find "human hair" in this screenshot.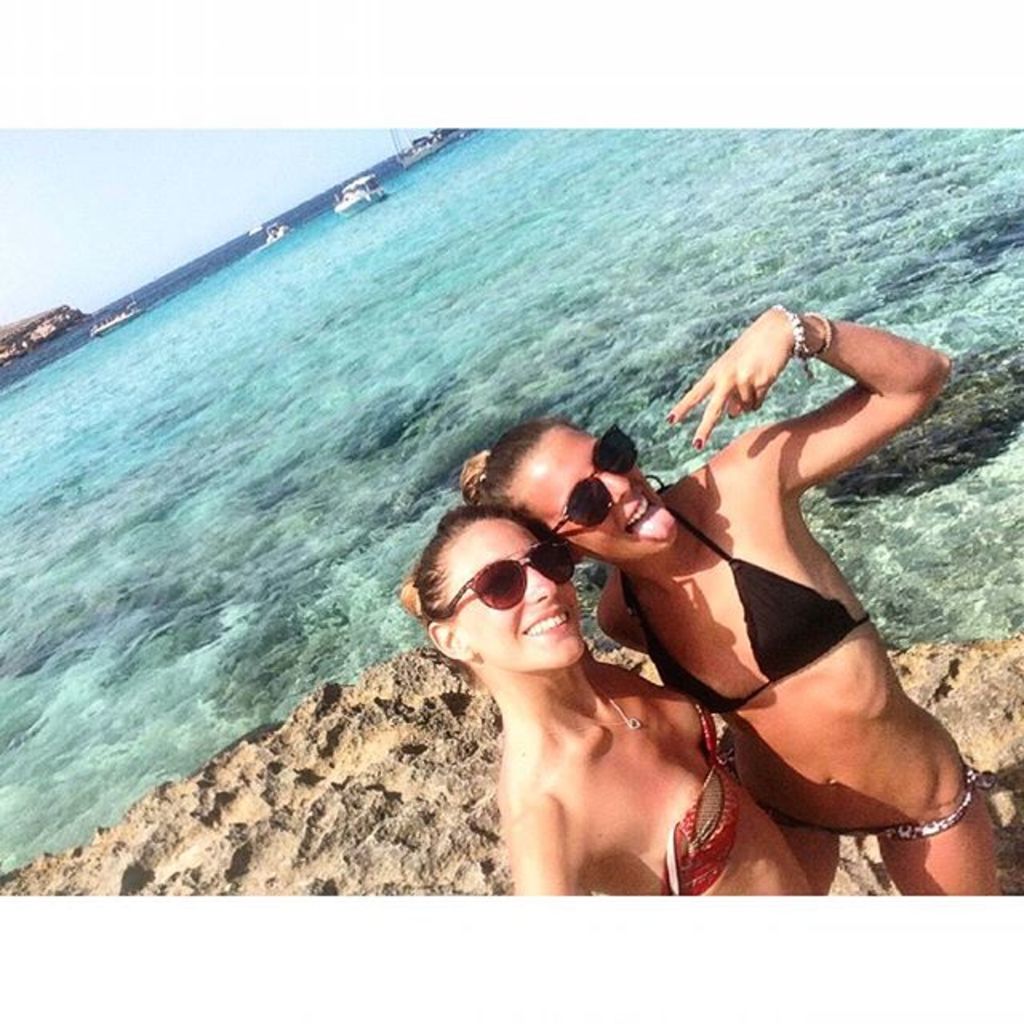
The bounding box for "human hair" is BBox(467, 416, 560, 515).
